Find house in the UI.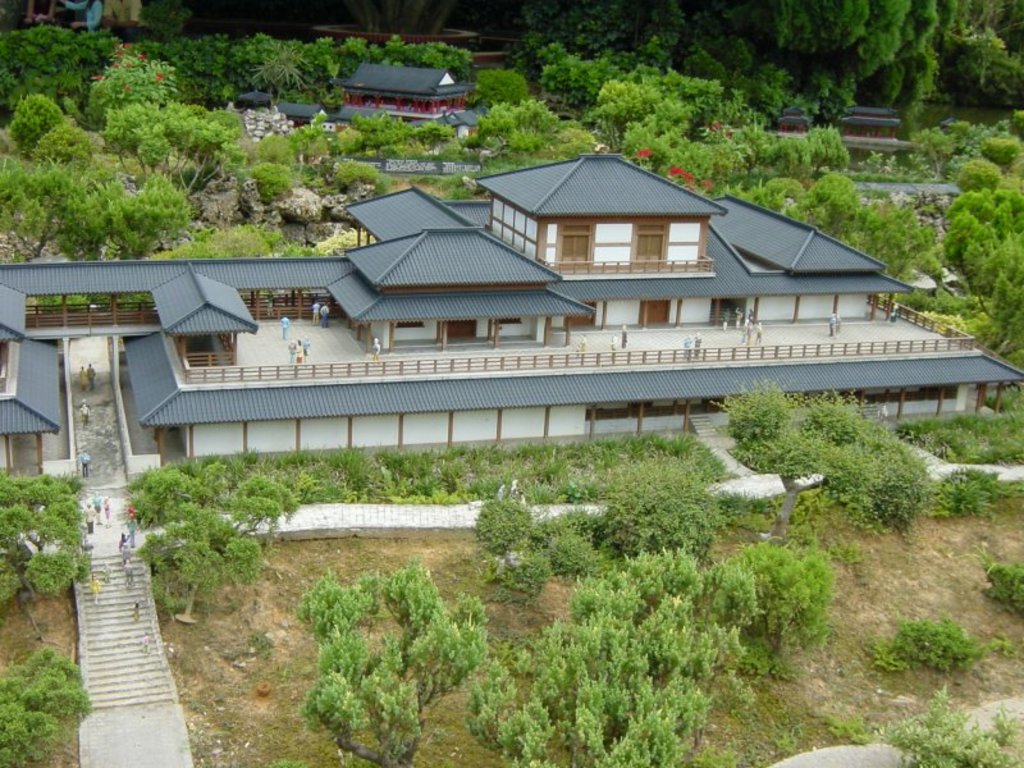
UI element at 0/329/60/462.
